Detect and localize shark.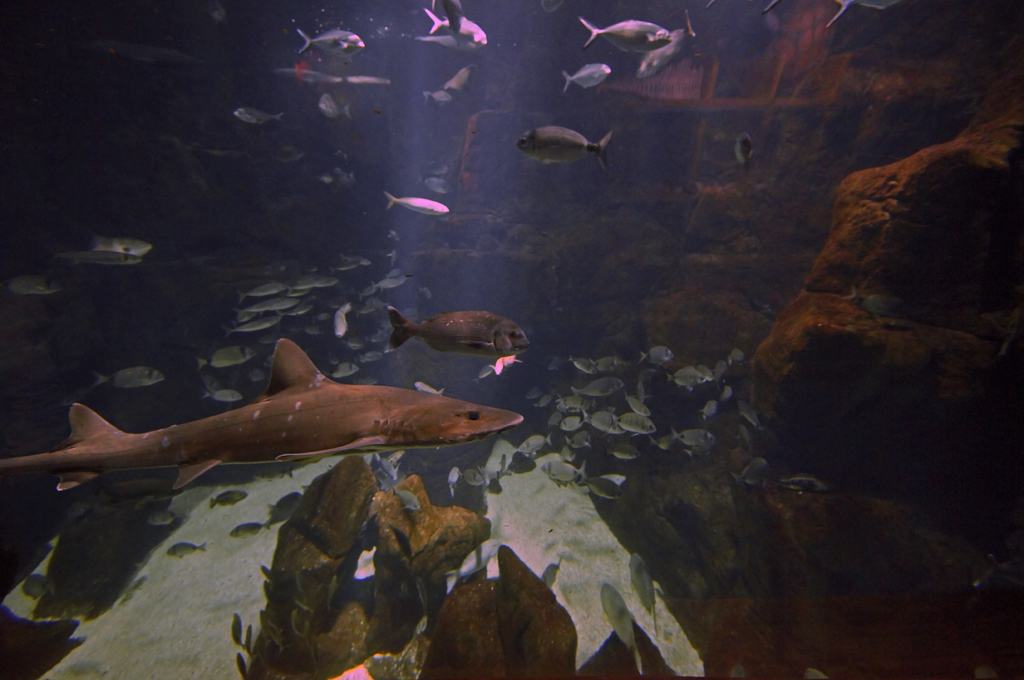
Localized at bbox(0, 335, 524, 493).
